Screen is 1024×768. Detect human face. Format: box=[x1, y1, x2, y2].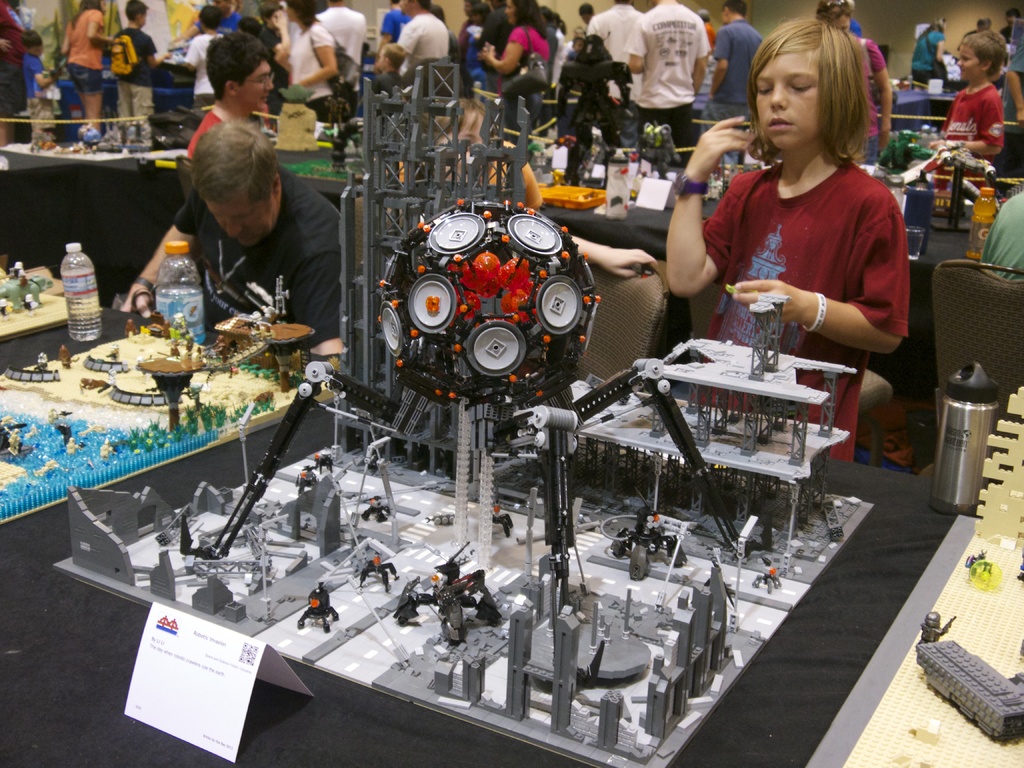
box=[241, 62, 273, 113].
